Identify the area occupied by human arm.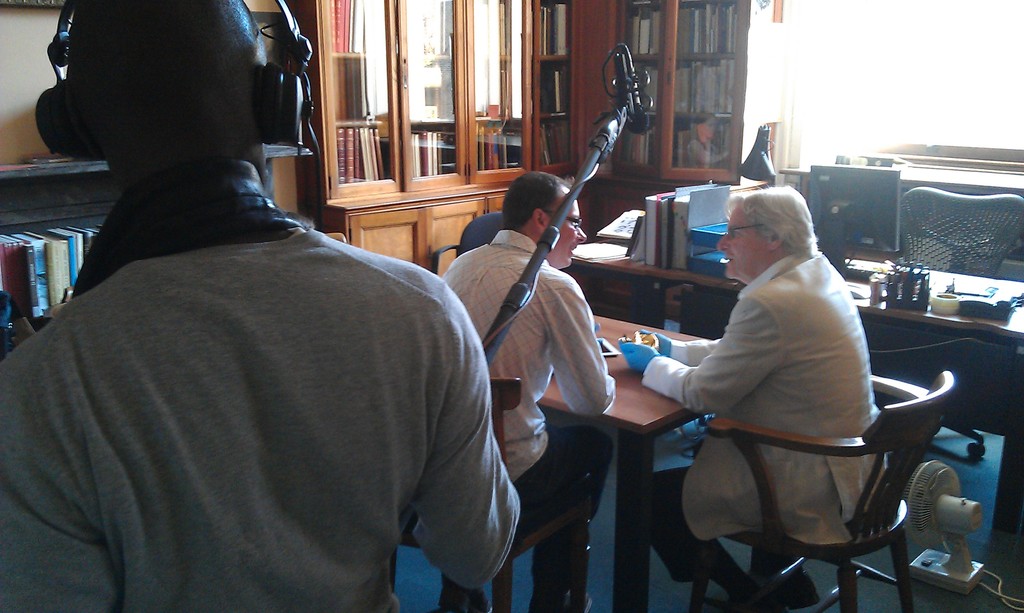
Area: (614, 285, 787, 423).
